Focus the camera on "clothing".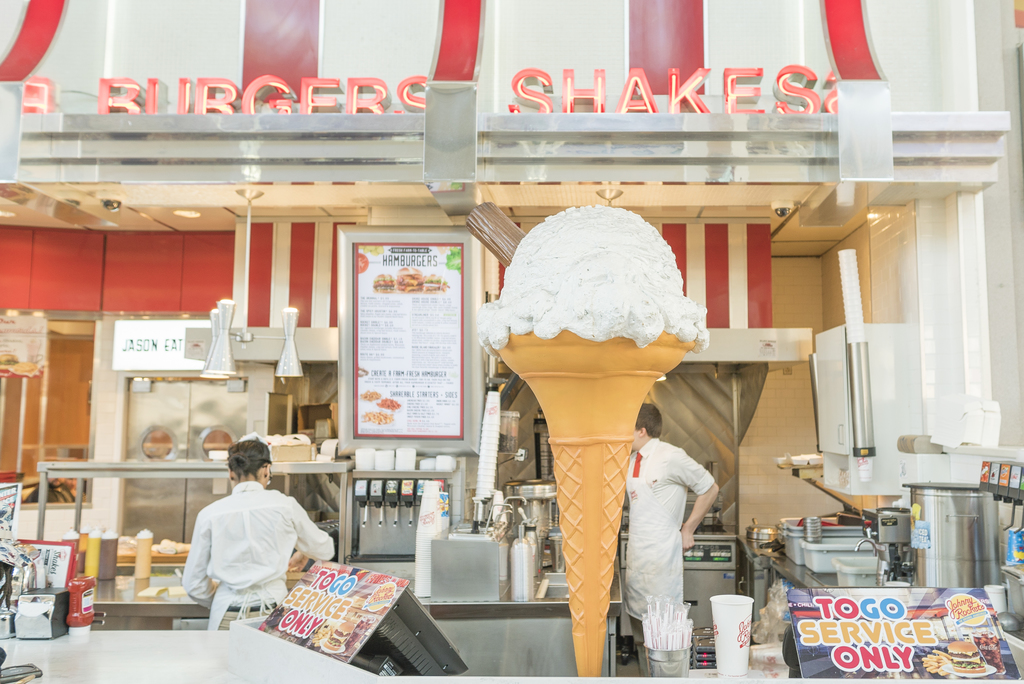
Focus region: x1=177 y1=465 x2=323 y2=630.
